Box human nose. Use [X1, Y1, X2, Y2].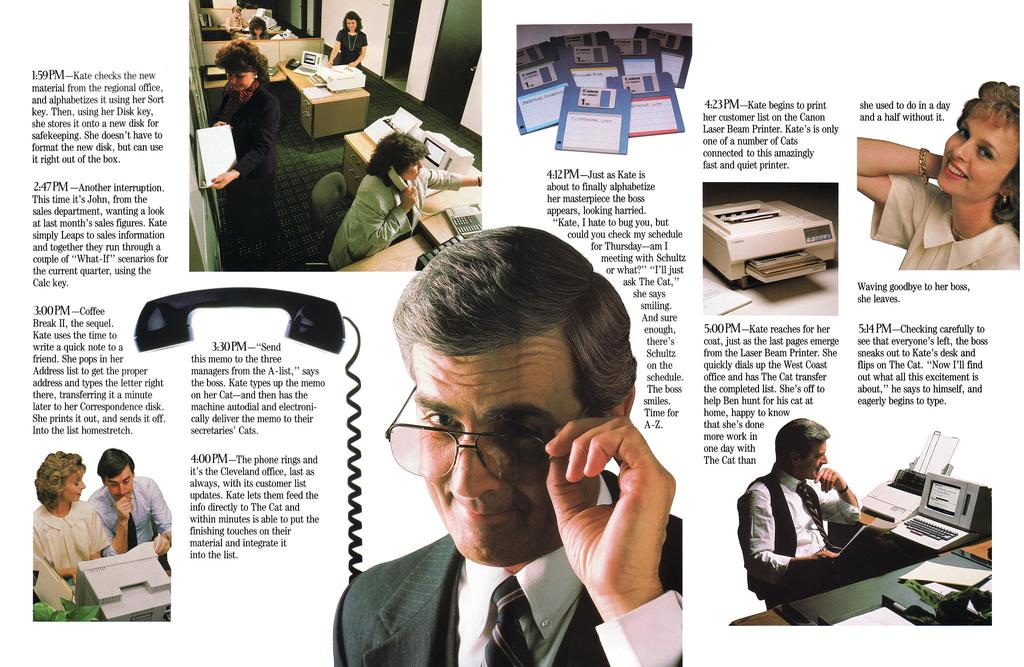
[449, 425, 503, 502].
